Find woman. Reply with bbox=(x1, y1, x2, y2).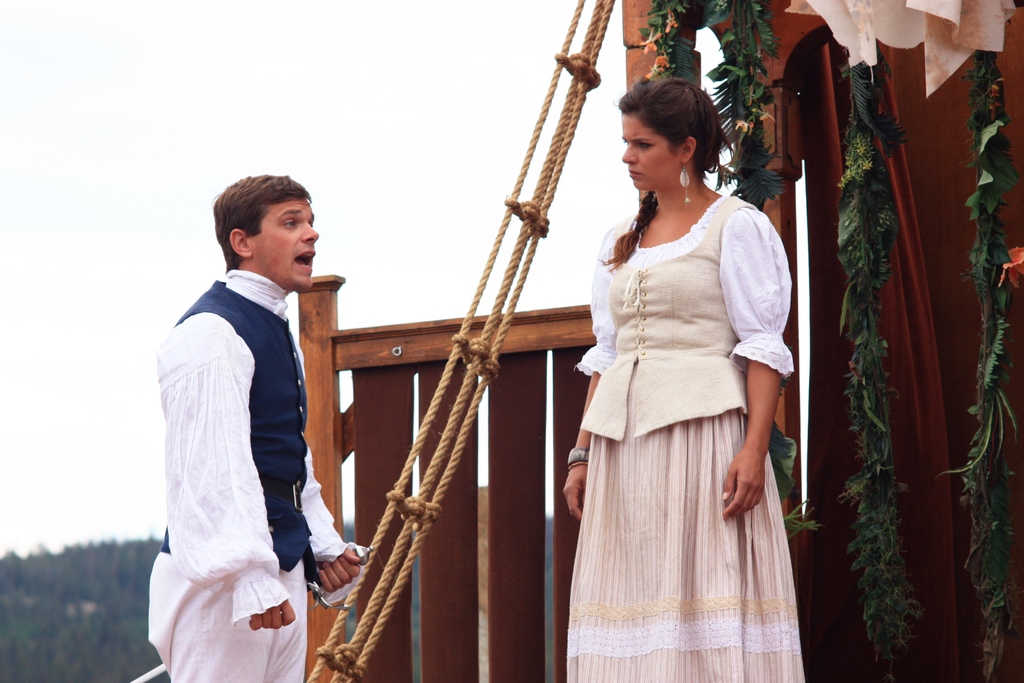
bbox=(560, 73, 812, 679).
